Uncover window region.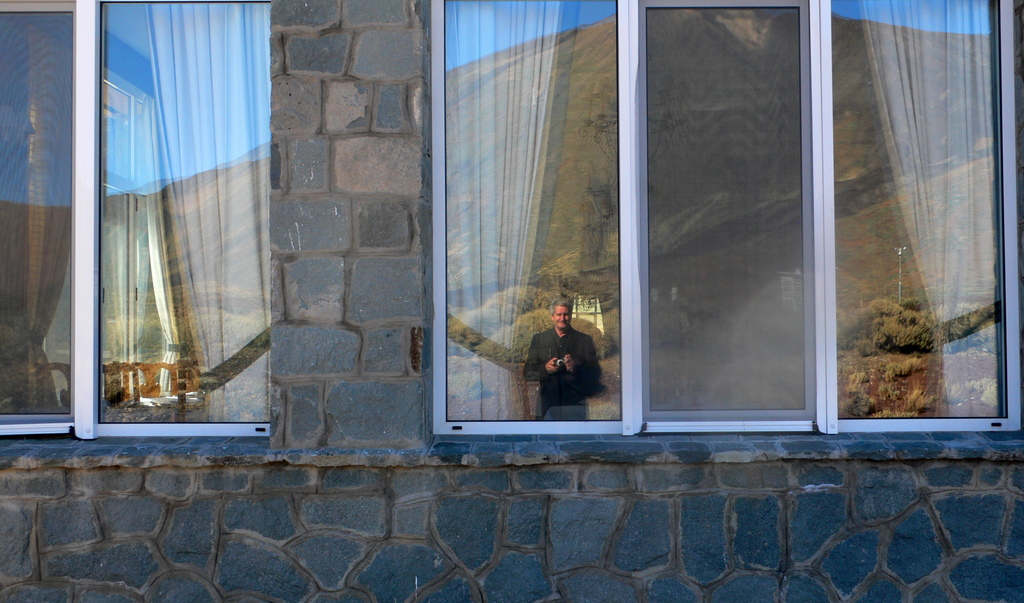
Uncovered: (636, 0, 817, 432).
